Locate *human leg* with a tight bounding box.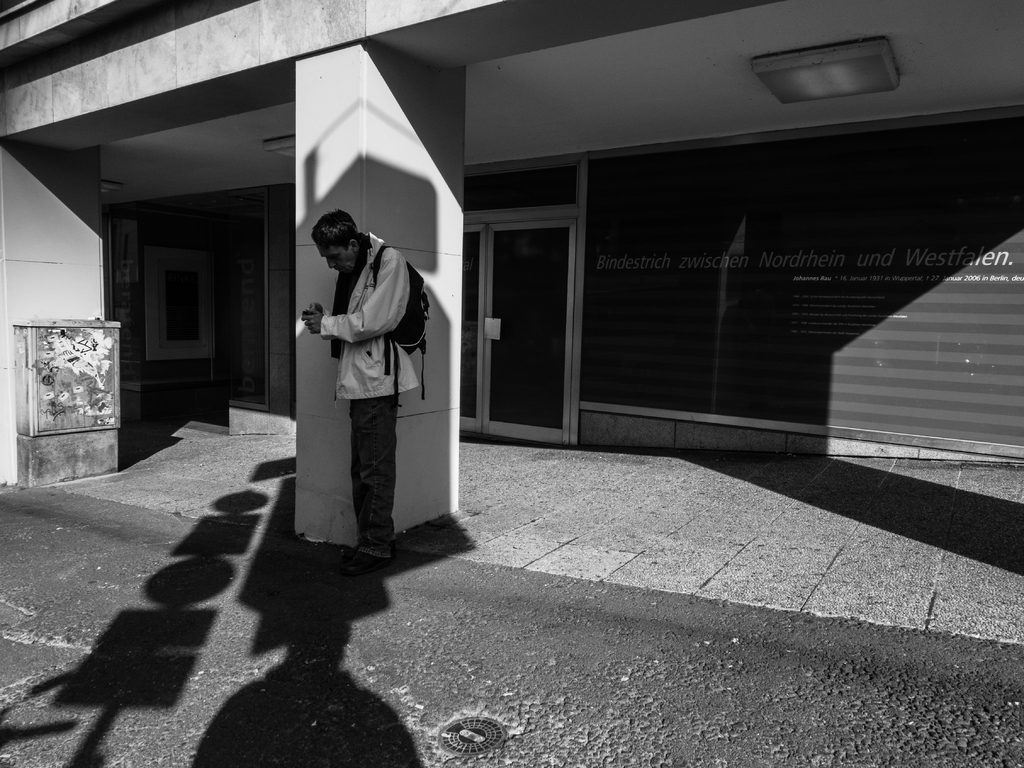
333:391:401:559.
